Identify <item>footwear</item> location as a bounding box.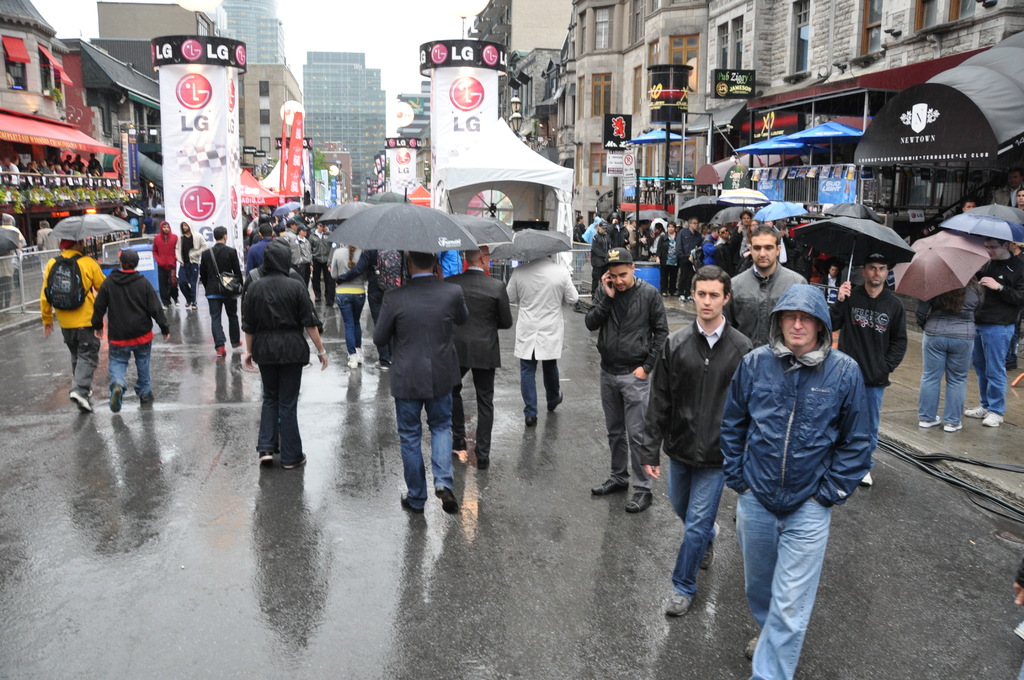
(106,387,123,413).
